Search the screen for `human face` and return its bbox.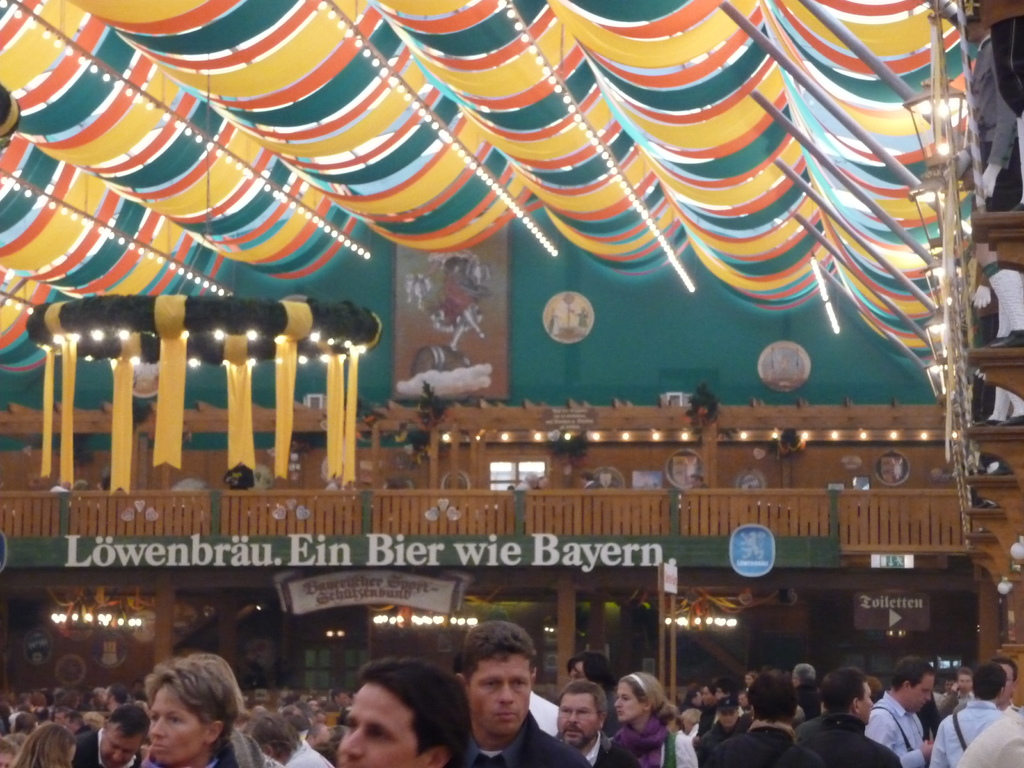
Found: bbox=[141, 684, 212, 767].
